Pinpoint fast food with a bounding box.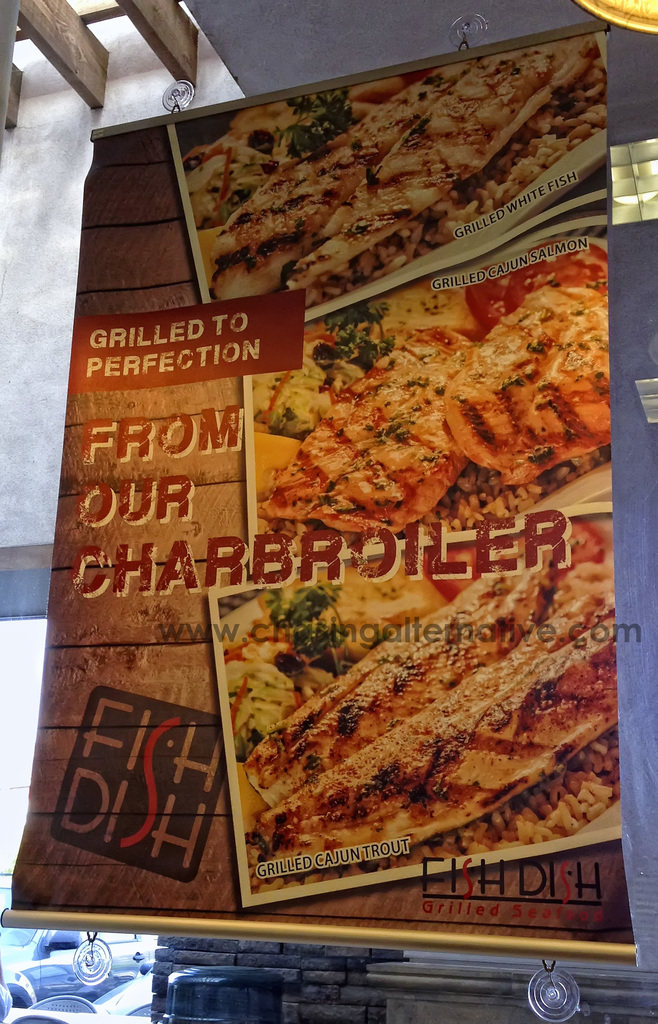
<bbox>438, 285, 613, 484</bbox>.
